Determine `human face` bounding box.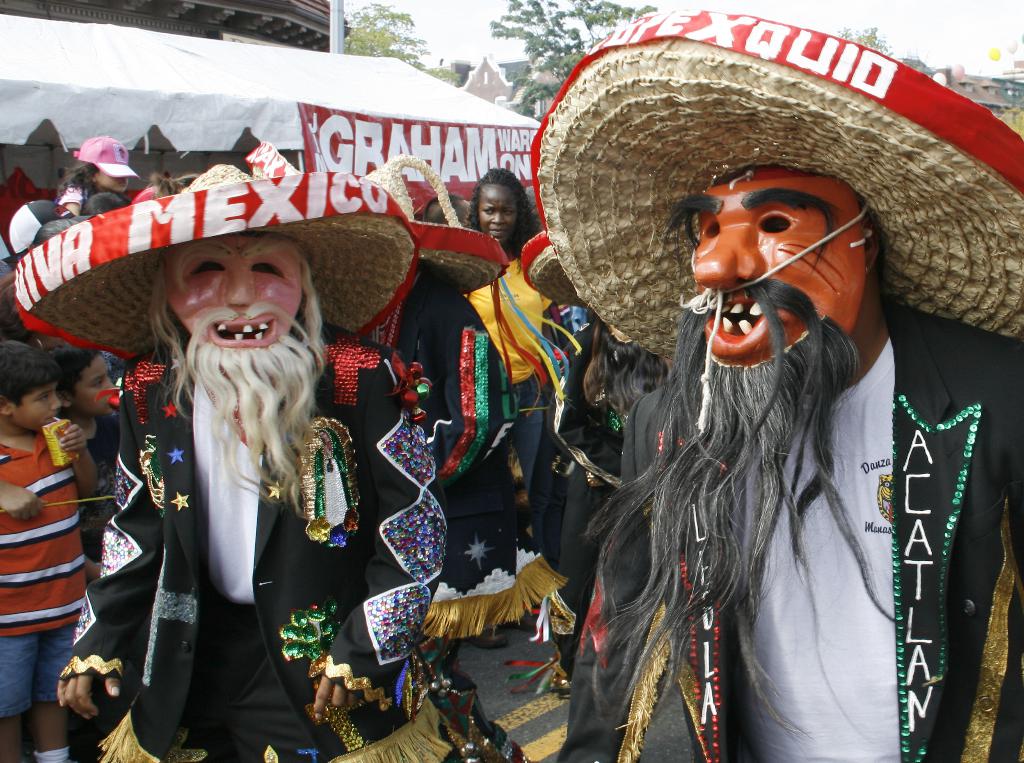
Determined: <bbox>687, 165, 867, 371</bbox>.
